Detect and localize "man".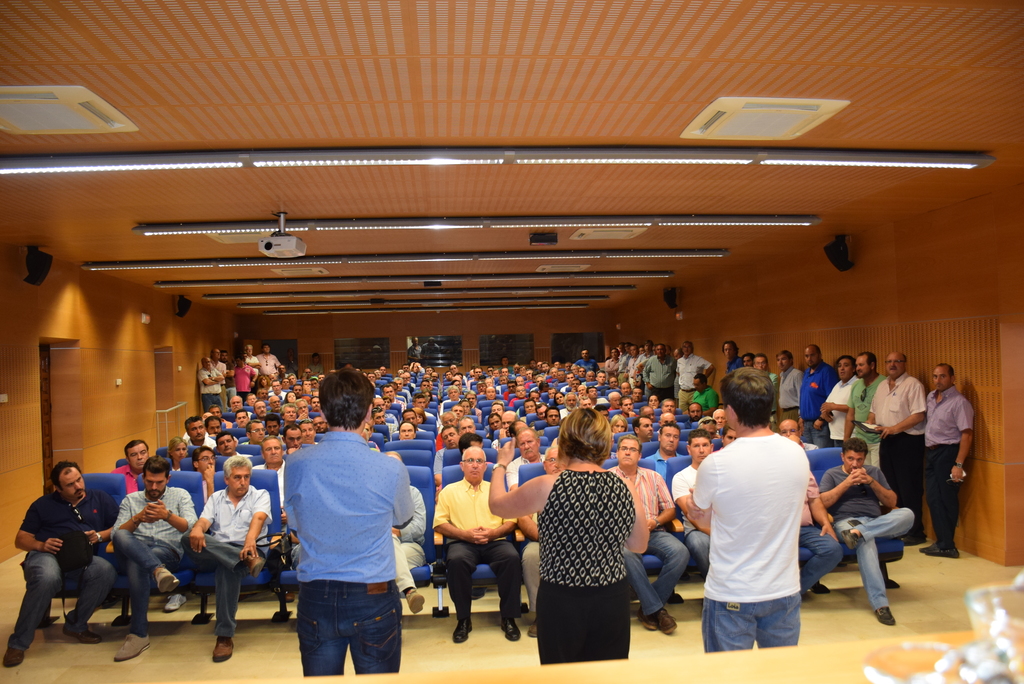
Localized at locate(486, 363, 494, 378).
